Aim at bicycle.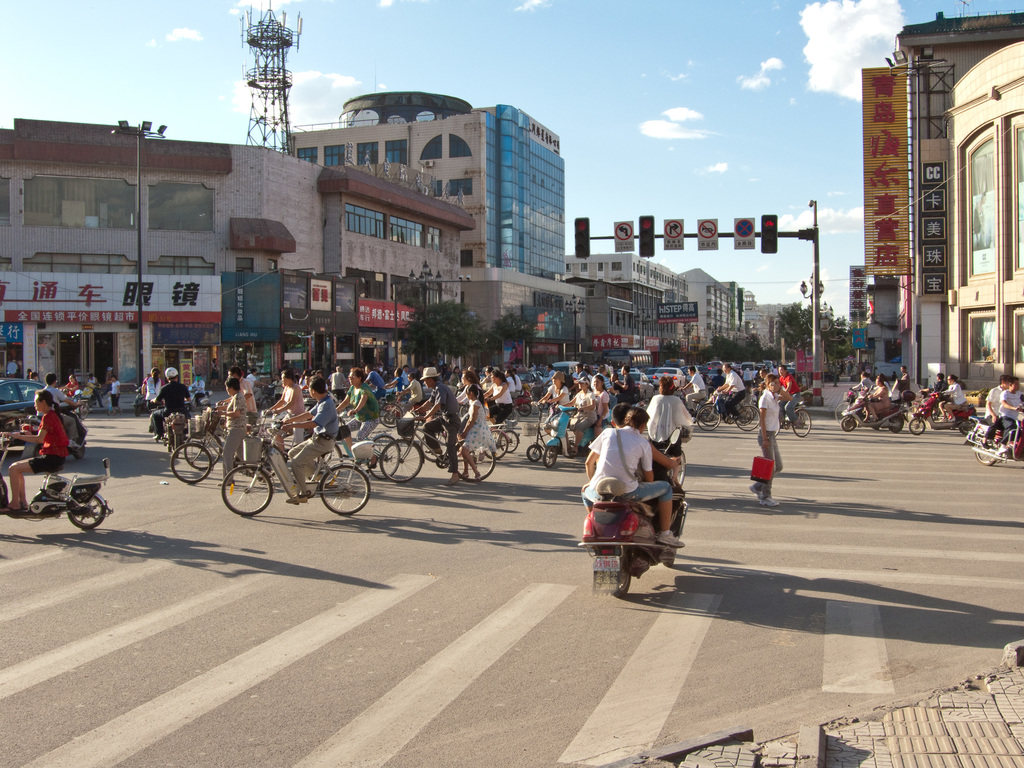
Aimed at rect(758, 403, 811, 438).
